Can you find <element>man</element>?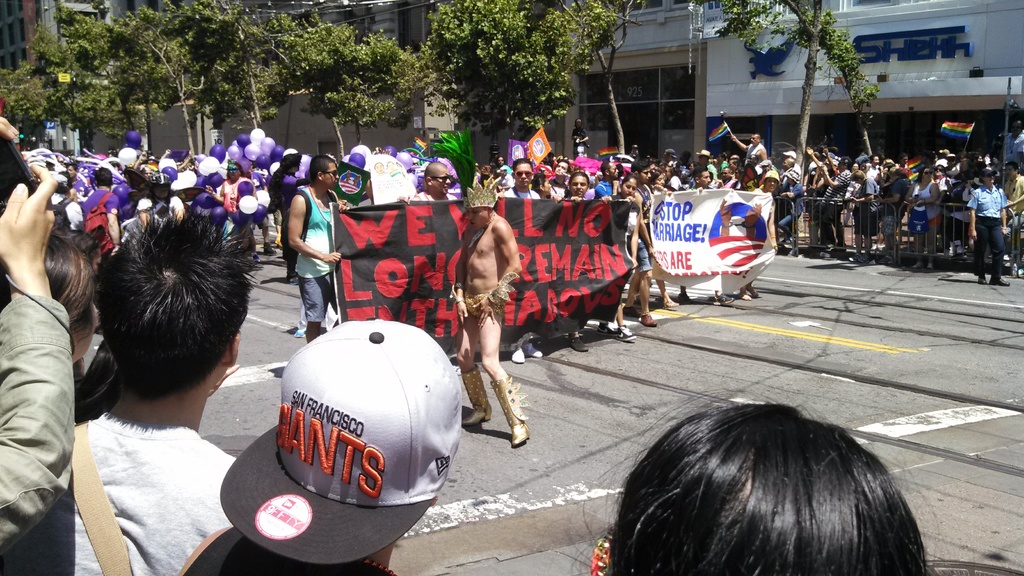
Yes, bounding box: 630/159/659/328.
